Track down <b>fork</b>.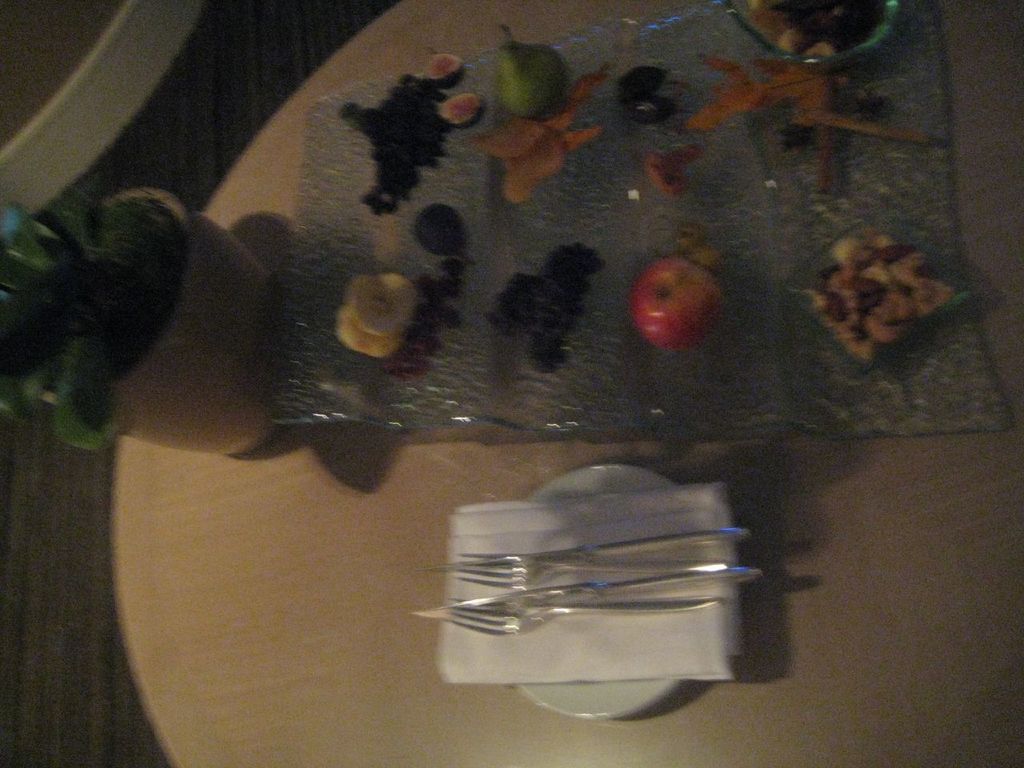
Tracked to rect(437, 594, 723, 635).
